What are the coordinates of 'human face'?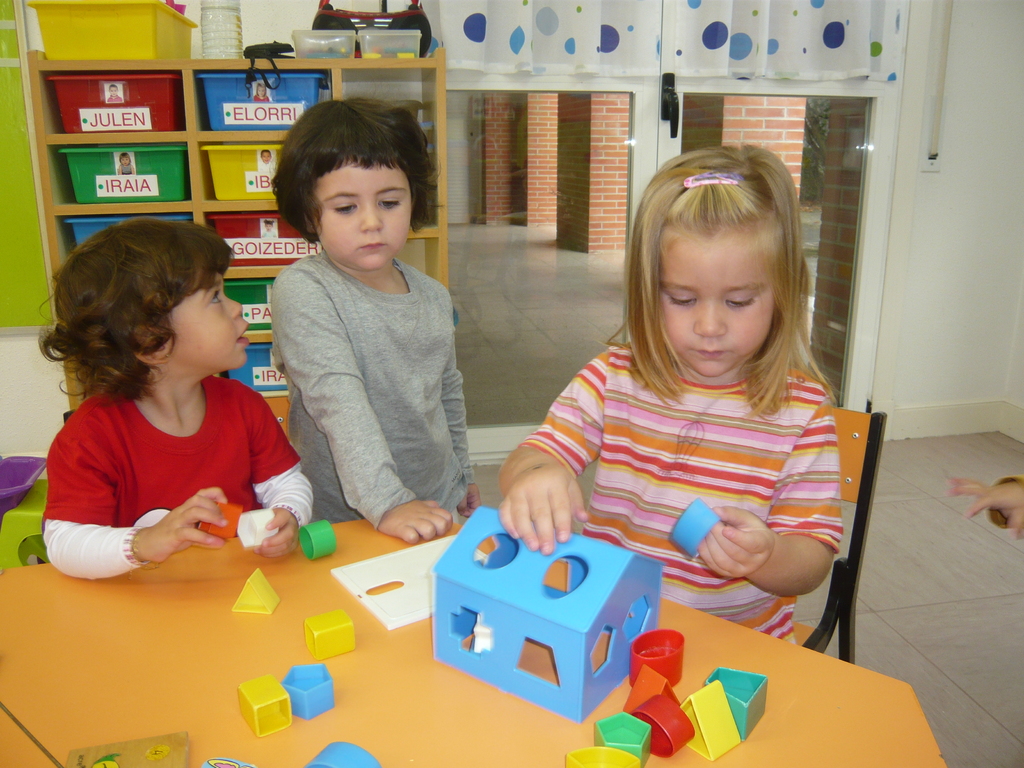
box=[657, 232, 777, 378].
